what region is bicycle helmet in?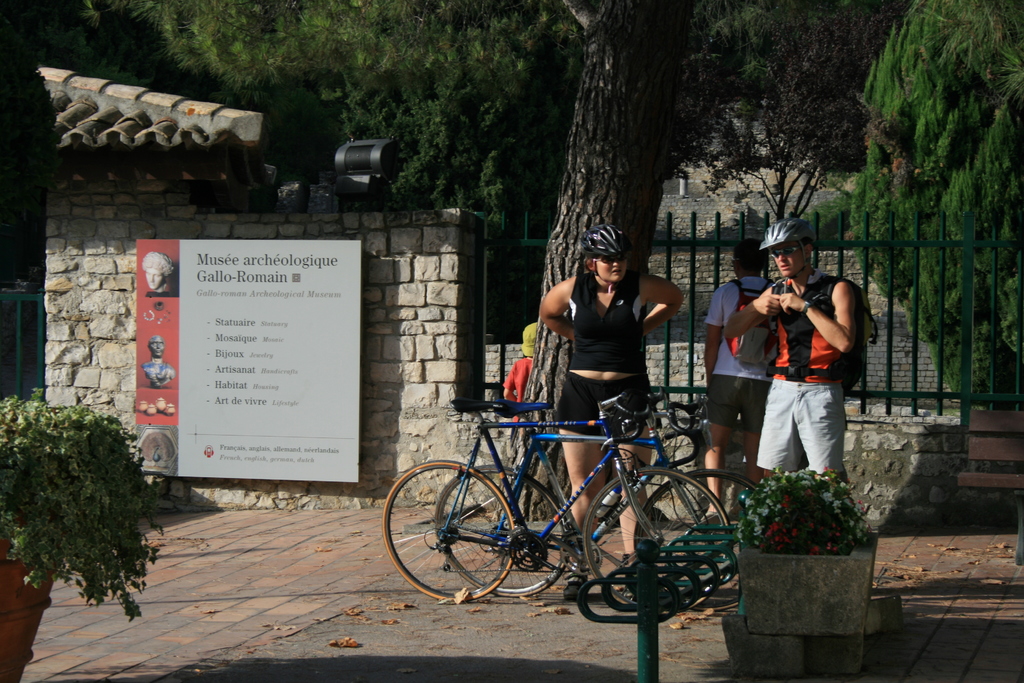
579/220/629/255.
